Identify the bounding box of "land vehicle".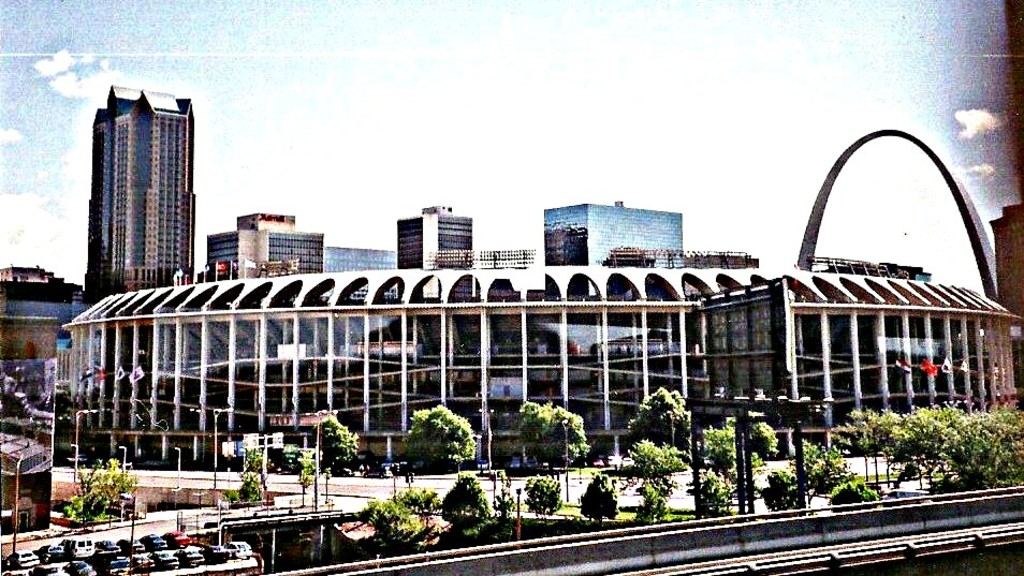
{"x1": 63, "y1": 451, "x2": 90, "y2": 470}.
